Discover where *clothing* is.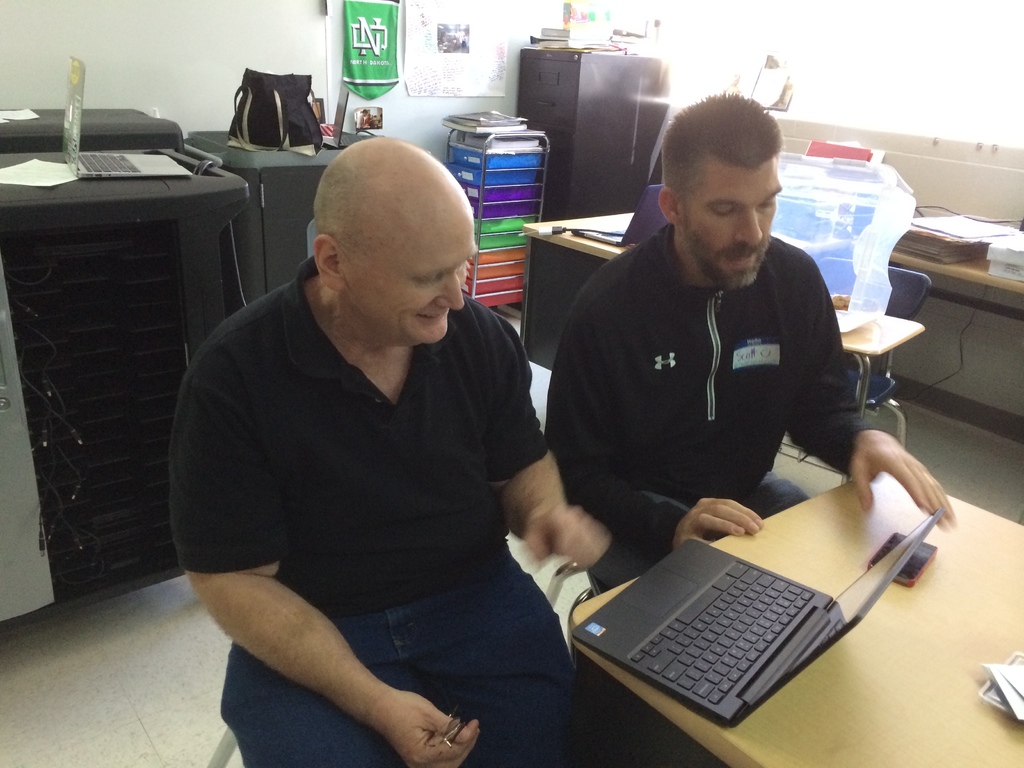
Discovered at 525 169 898 615.
